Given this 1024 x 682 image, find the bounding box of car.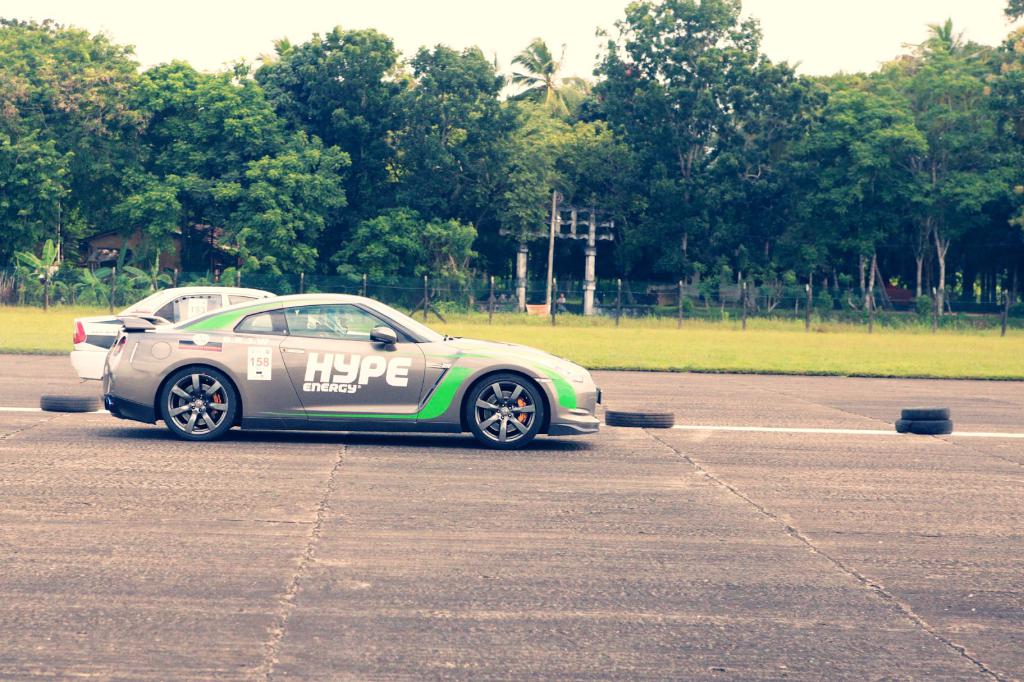
x1=102, y1=291, x2=602, y2=452.
